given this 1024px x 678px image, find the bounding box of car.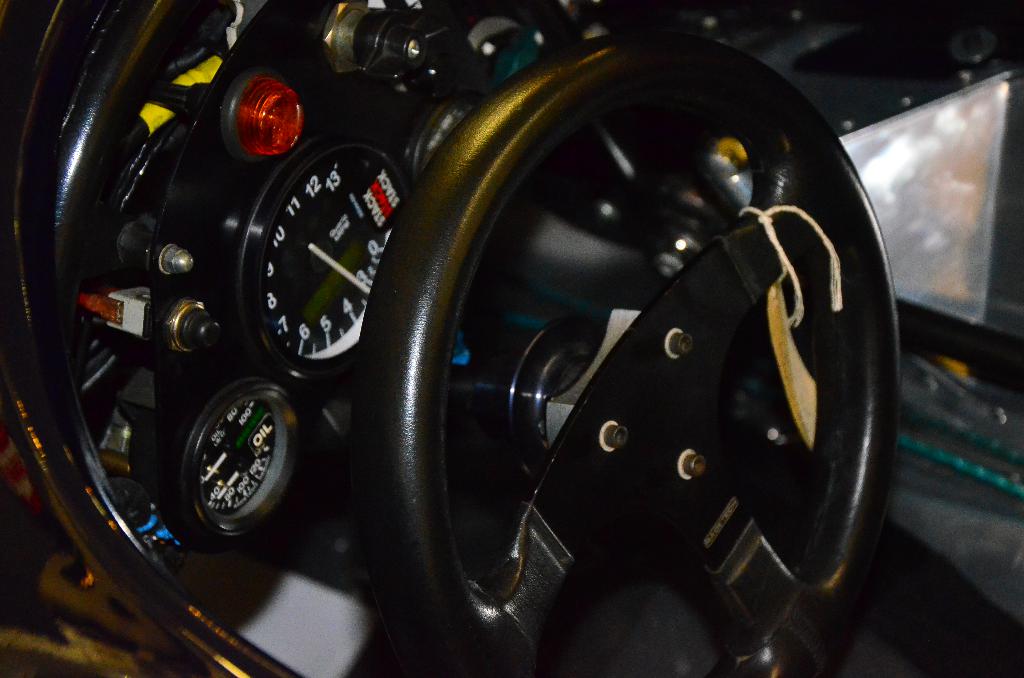
locate(0, 0, 1023, 677).
